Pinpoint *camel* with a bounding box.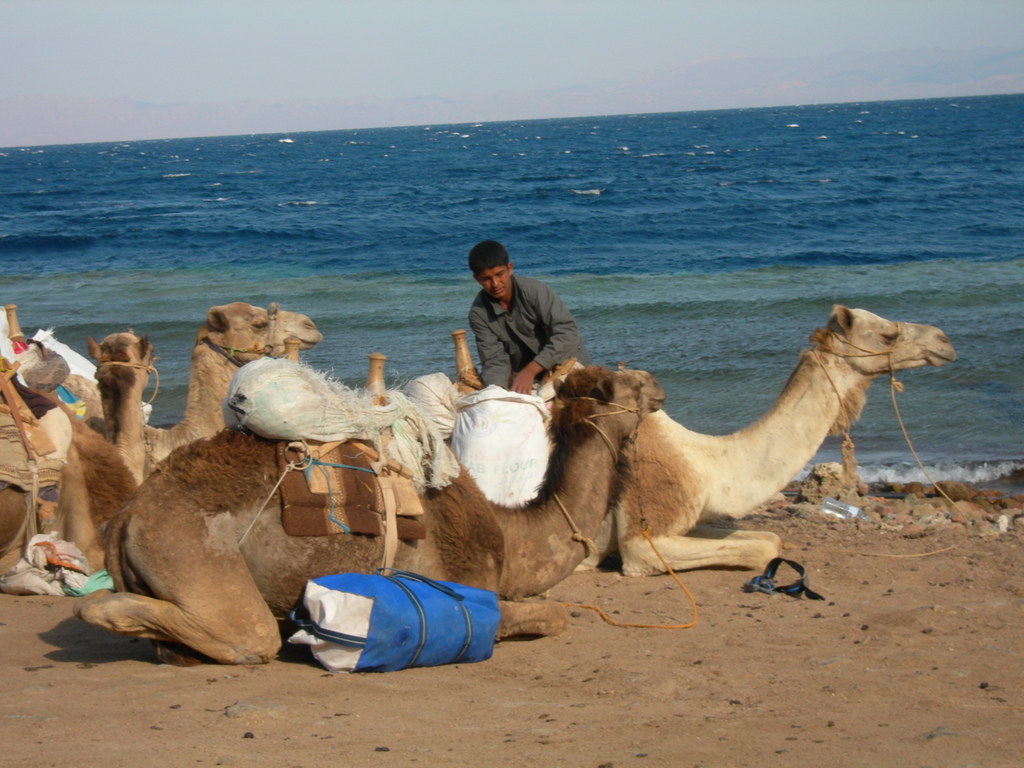
rect(0, 307, 326, 478).
